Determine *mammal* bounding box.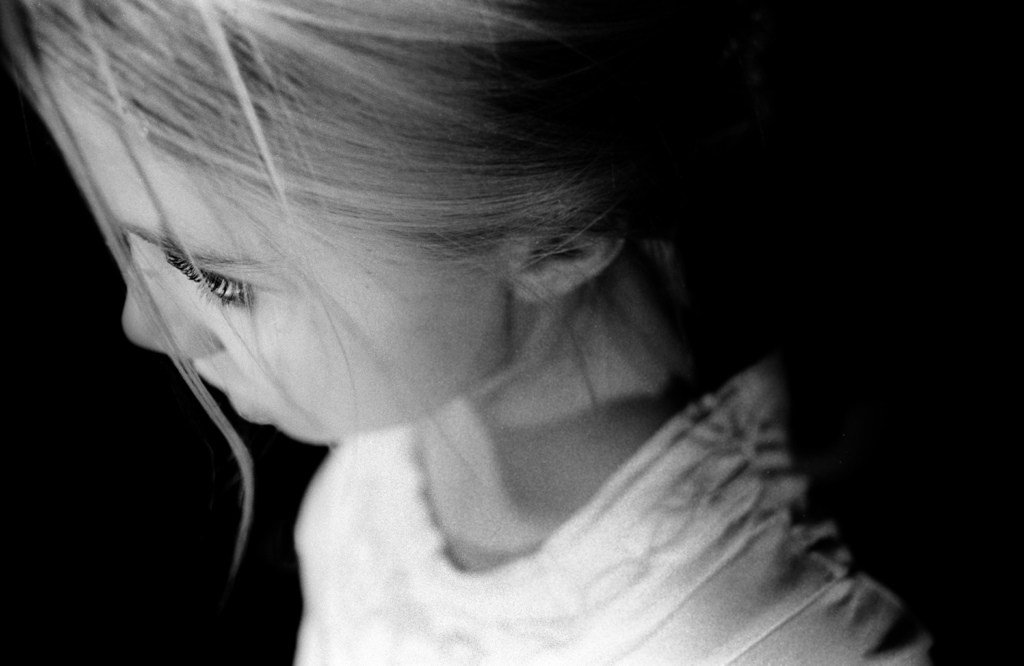
Determined: (left=32, top=15, right=915, bottom=629).
